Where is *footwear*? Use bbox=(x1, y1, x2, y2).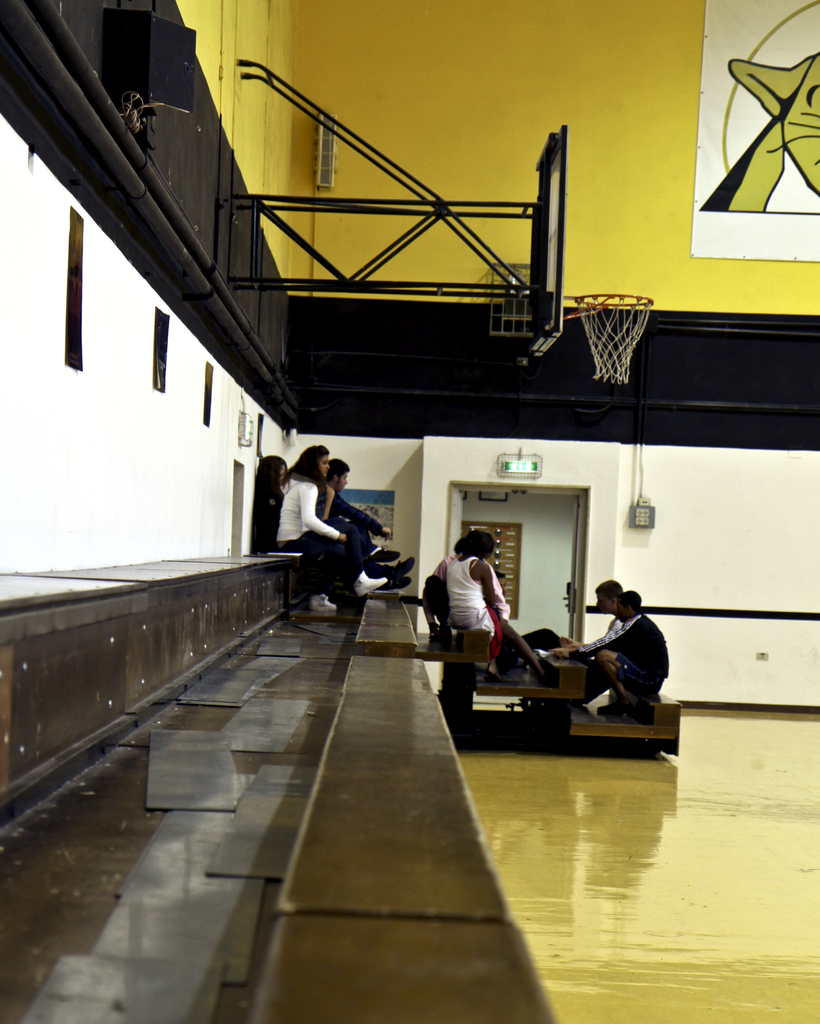
bbox=(392, 556, 414, 575).
